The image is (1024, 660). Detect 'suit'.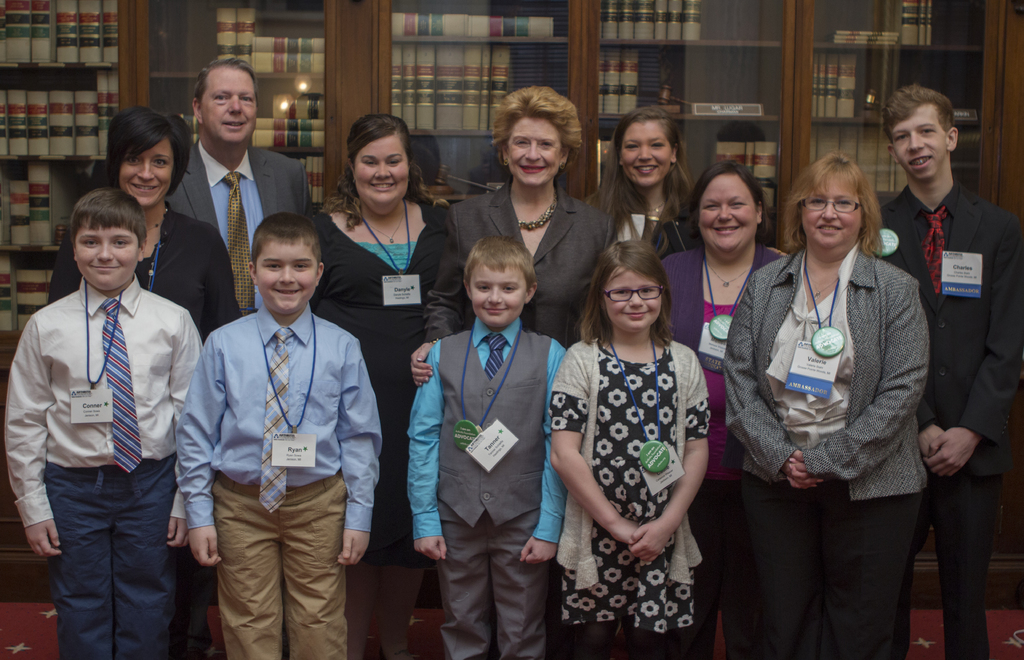
Detection: l=441, t=180, r=612, b=351.
